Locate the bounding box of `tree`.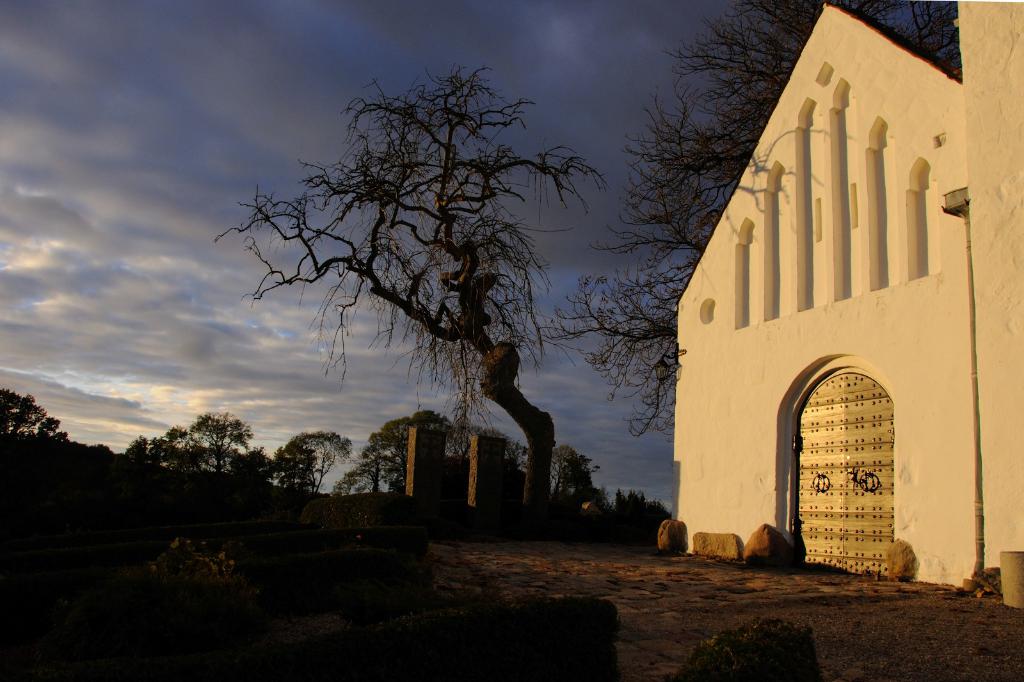
Bounding box: 0:381:65:440.
